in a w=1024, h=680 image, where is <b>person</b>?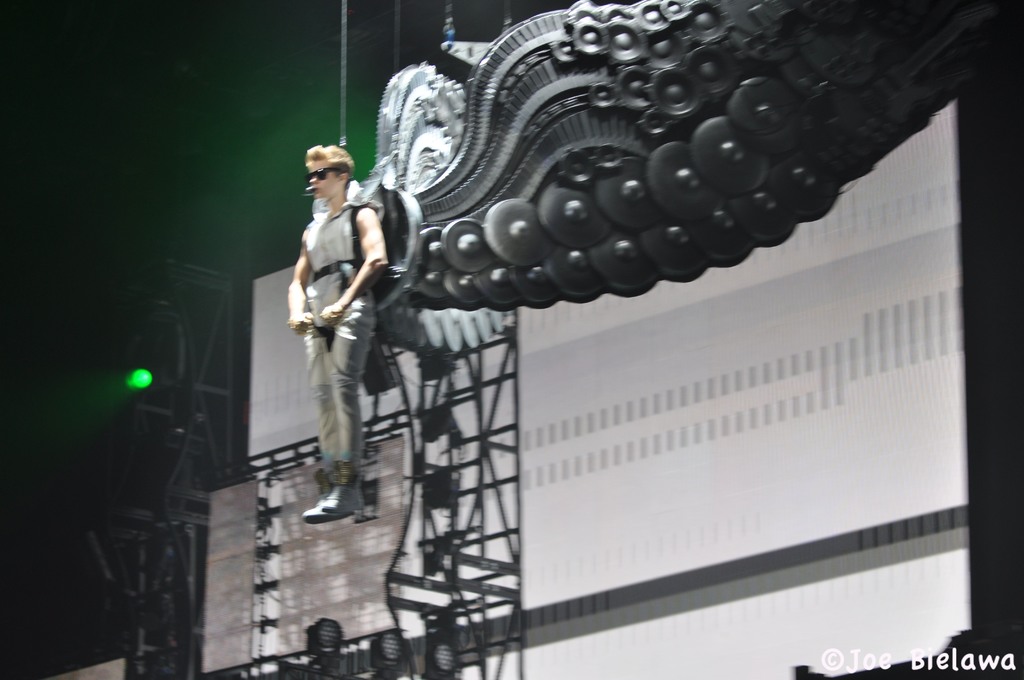
282 149 397 522.
